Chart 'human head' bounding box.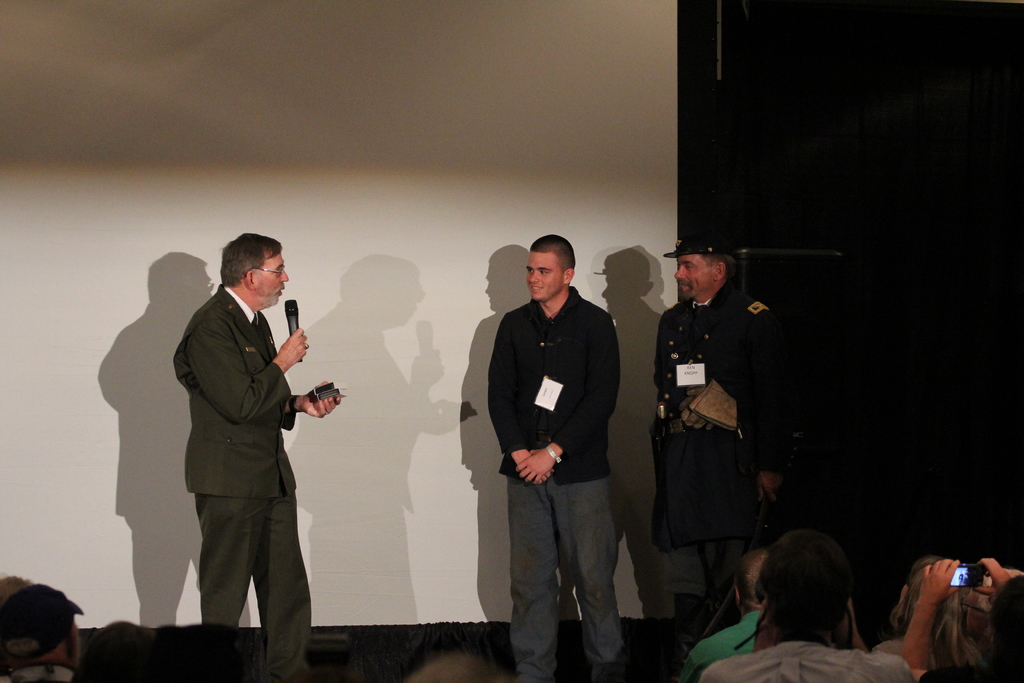
Charted: select_region(0, 580, 83, 668).
